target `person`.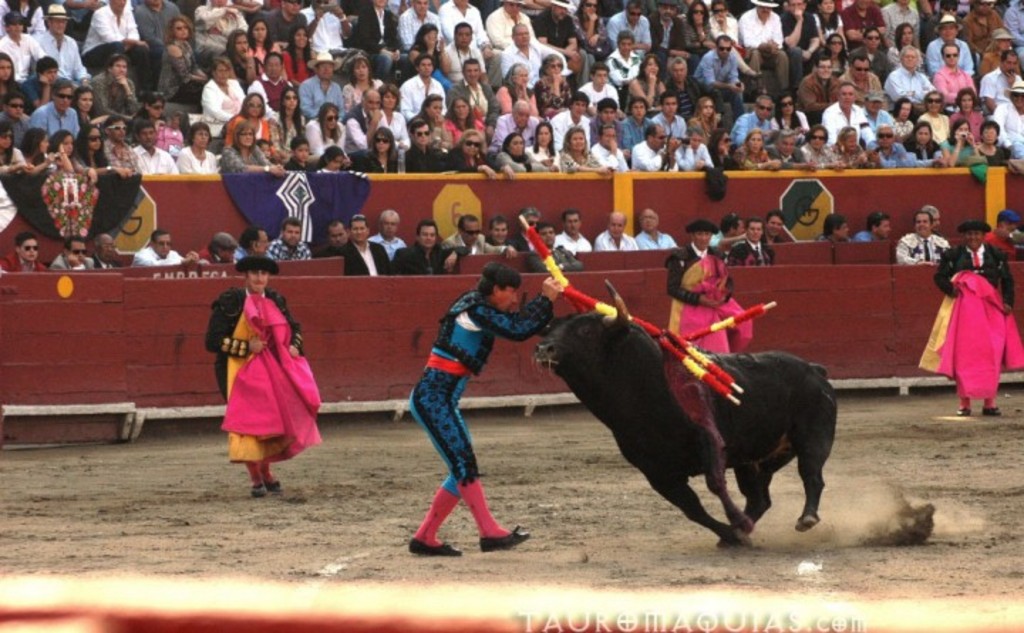
Target region: bbox=(917, 88, 950, 139).
